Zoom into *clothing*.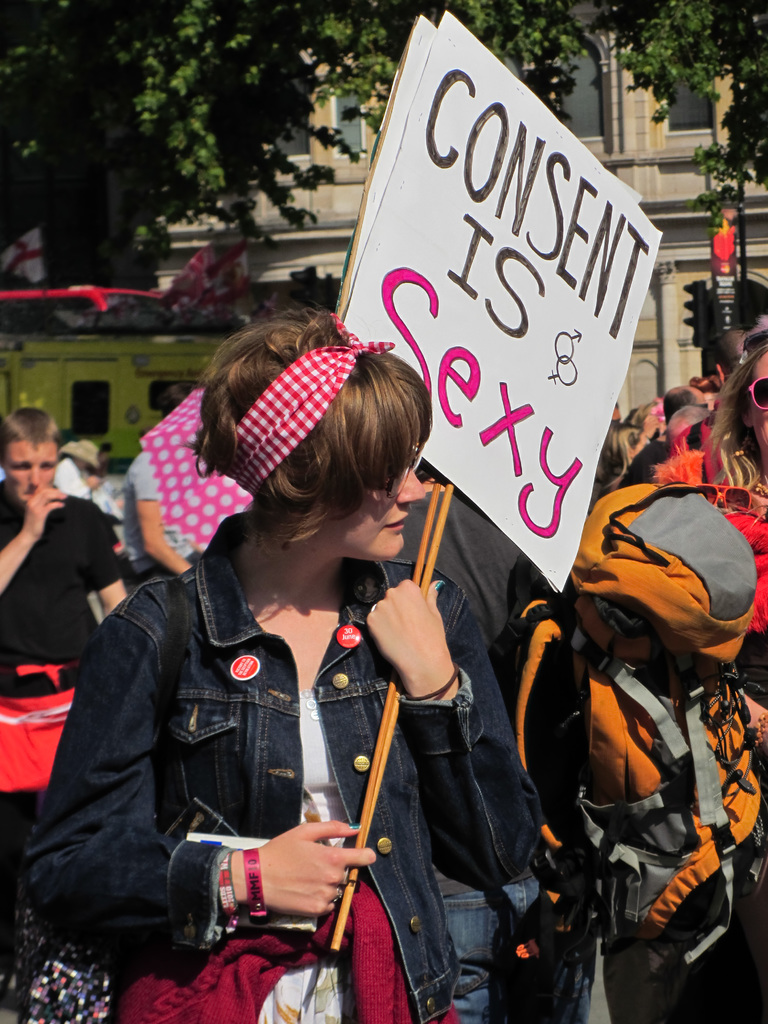
Zoom target: Rect(47, 447, 499, 984).
